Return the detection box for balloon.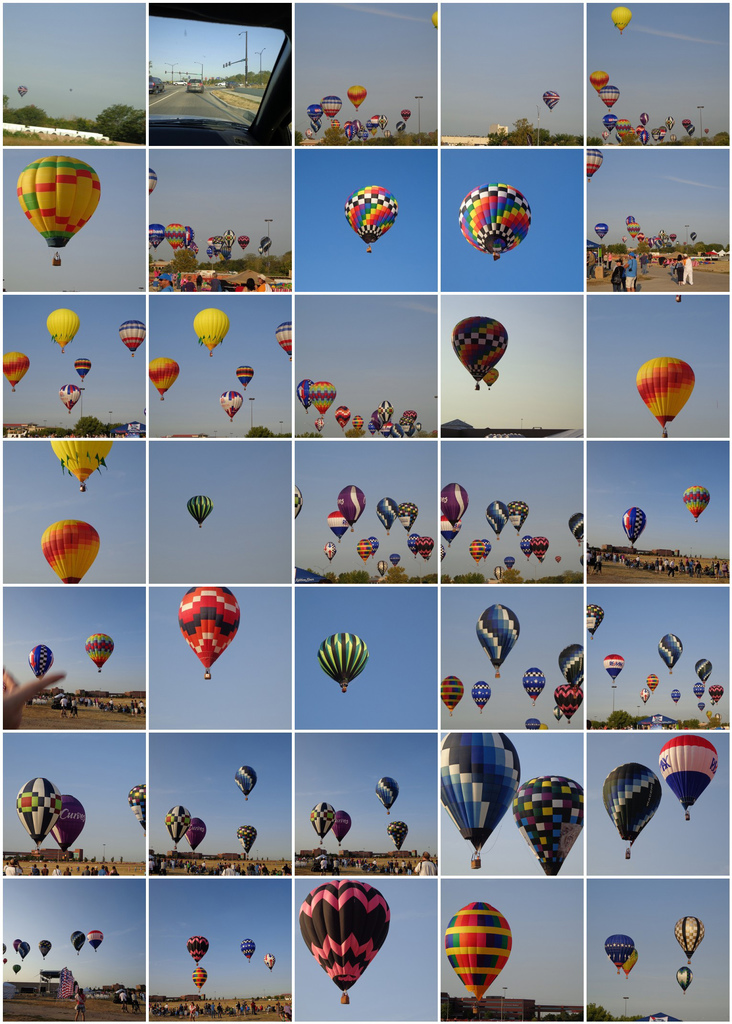
<box>241,940,257,961</box>.
